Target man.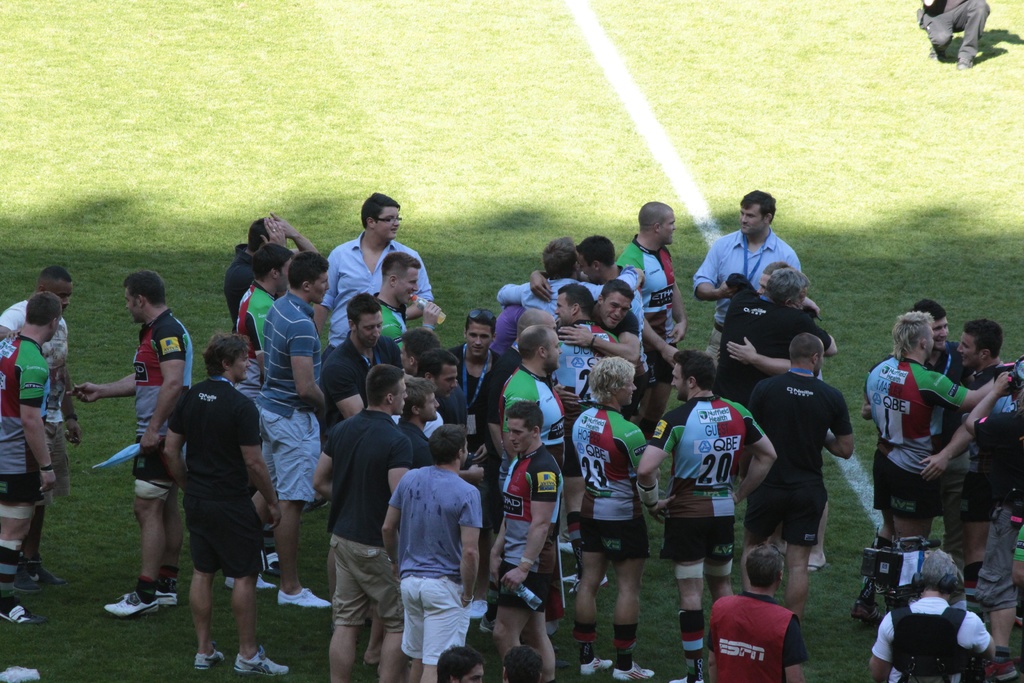
Target region: x1=575 y1=353 x2=682 y2=677.
